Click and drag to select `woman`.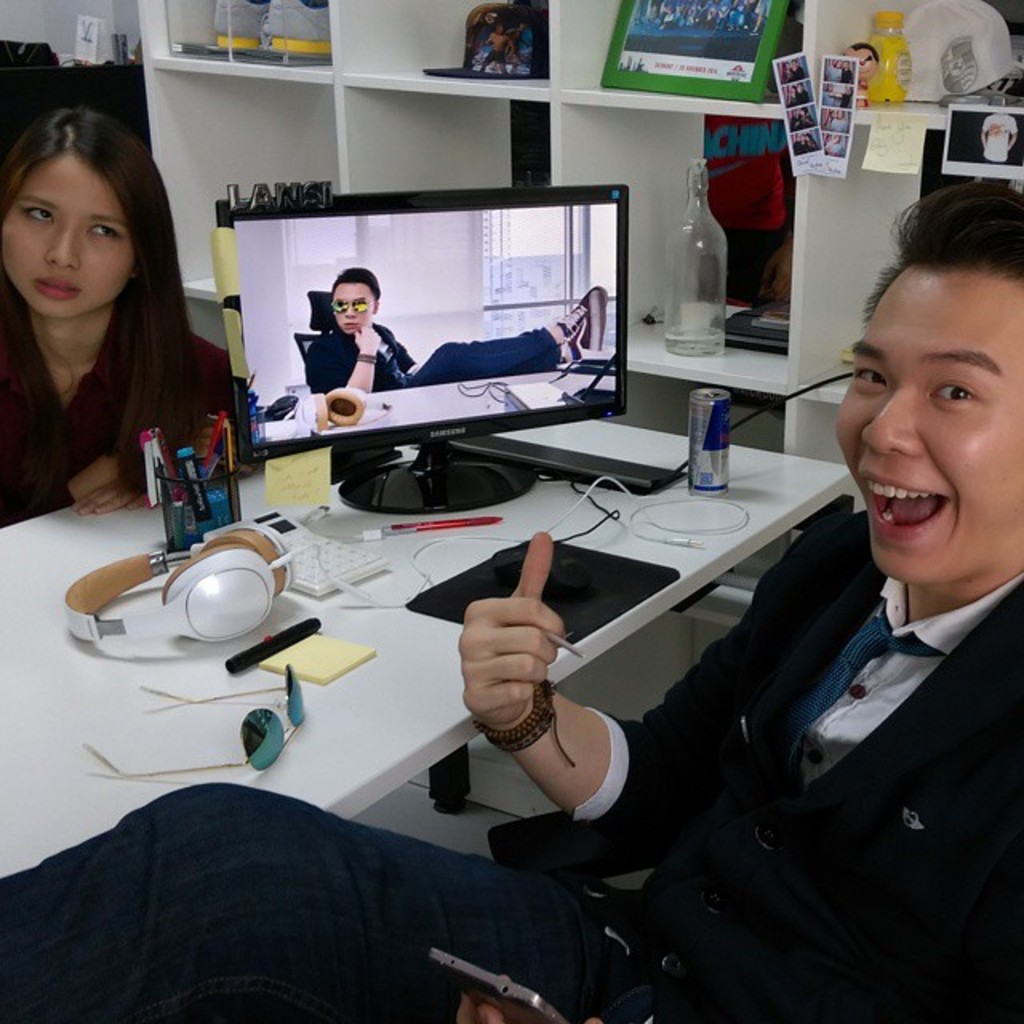
Selection: bbox=[0, 91, 232, 531].
